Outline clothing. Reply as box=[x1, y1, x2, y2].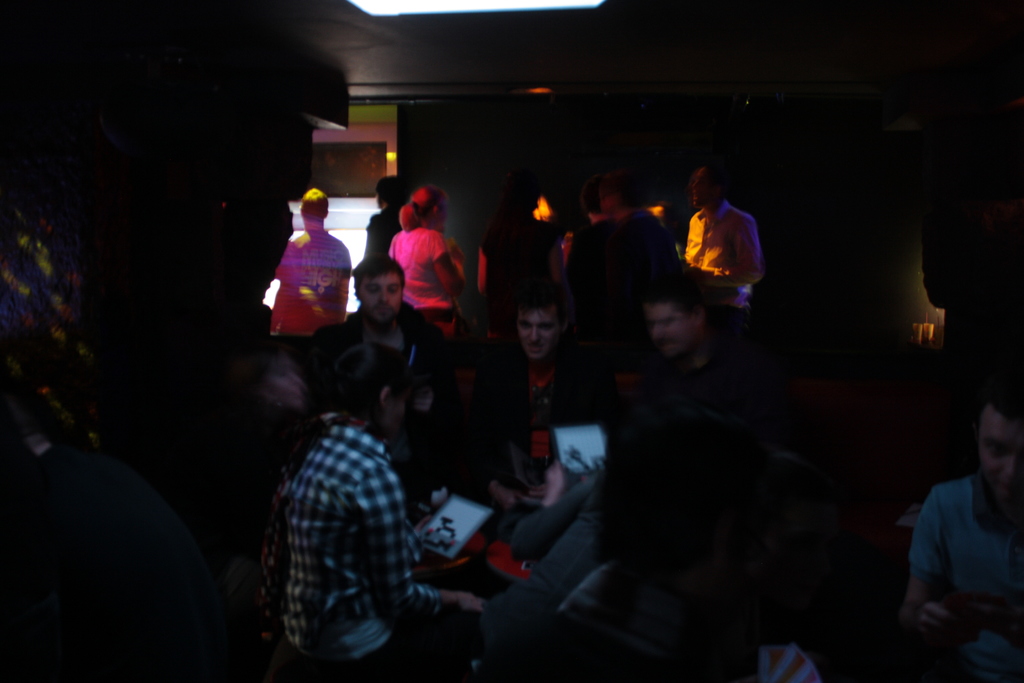
box=[681, 202, 778, 308].
